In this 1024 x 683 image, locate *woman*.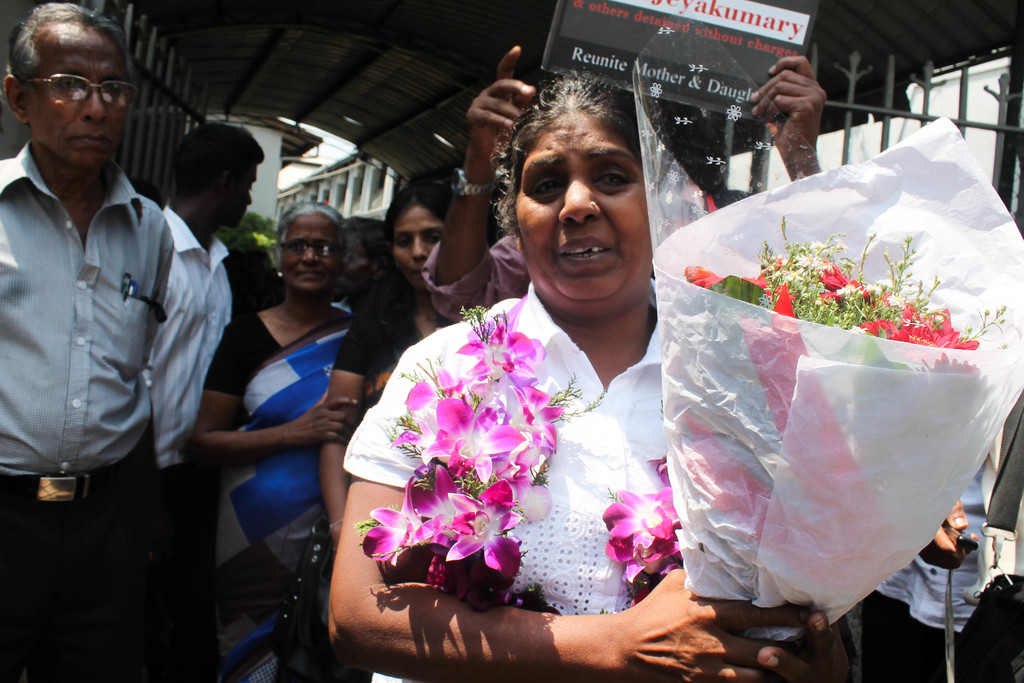
Bounding box: 363/62/777/682.
